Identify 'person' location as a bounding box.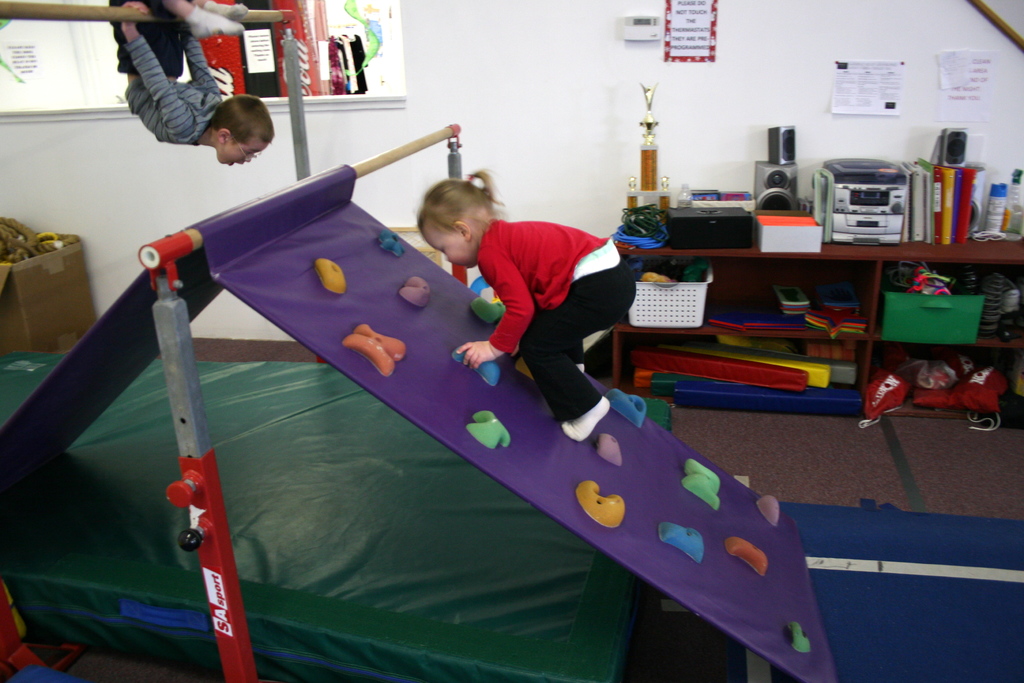
(418, 167, 641, 441).
